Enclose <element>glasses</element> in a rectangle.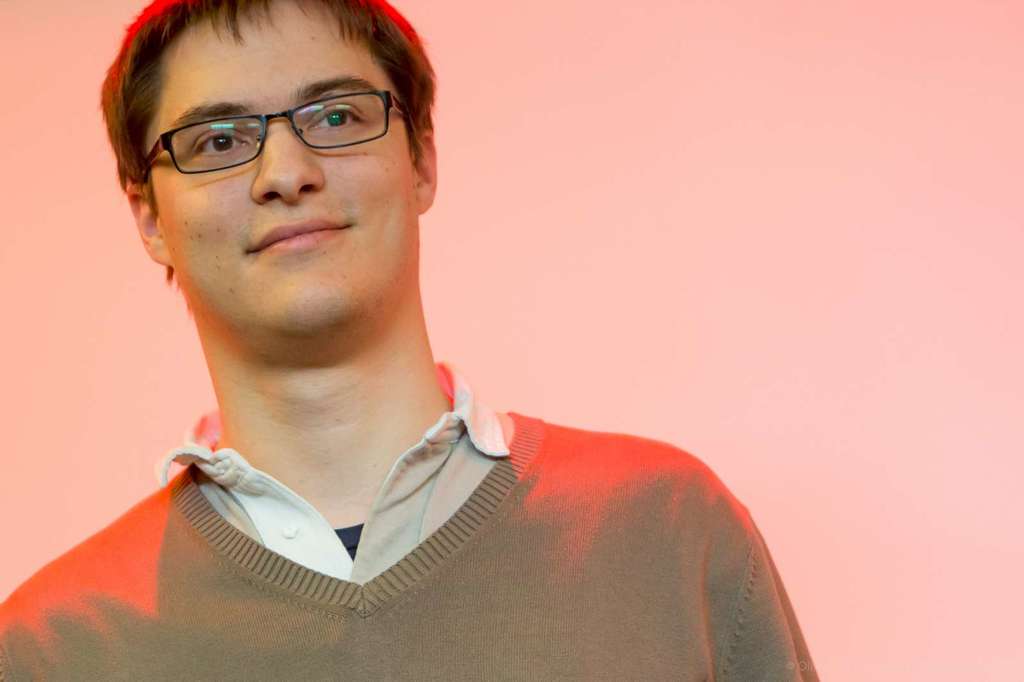
(136,91,432,186).
